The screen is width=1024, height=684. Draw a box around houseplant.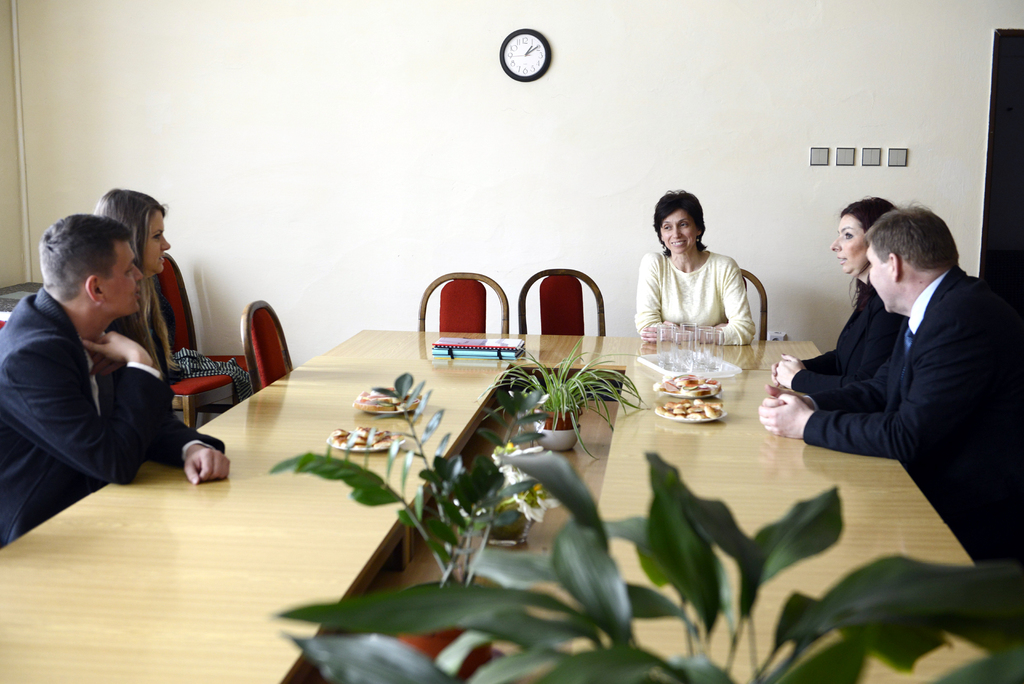
bbox=(472, 330, 652, 460).
